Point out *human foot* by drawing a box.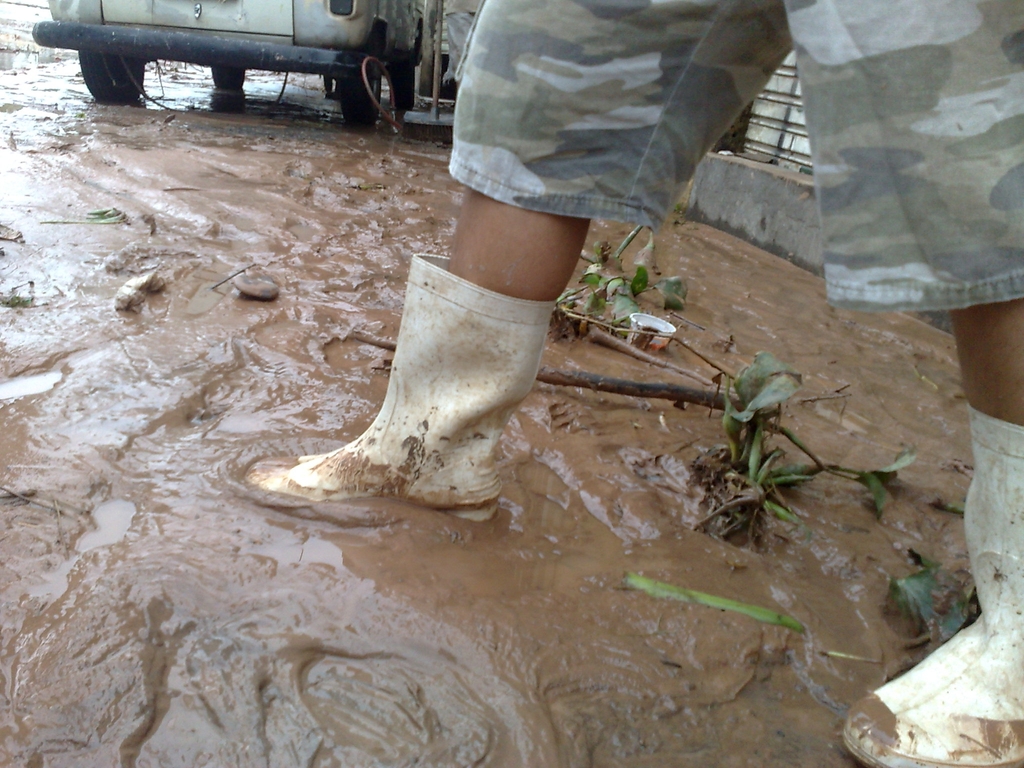
{"left": 254, "top": 418, "right": 502, "bottom": 525}.
